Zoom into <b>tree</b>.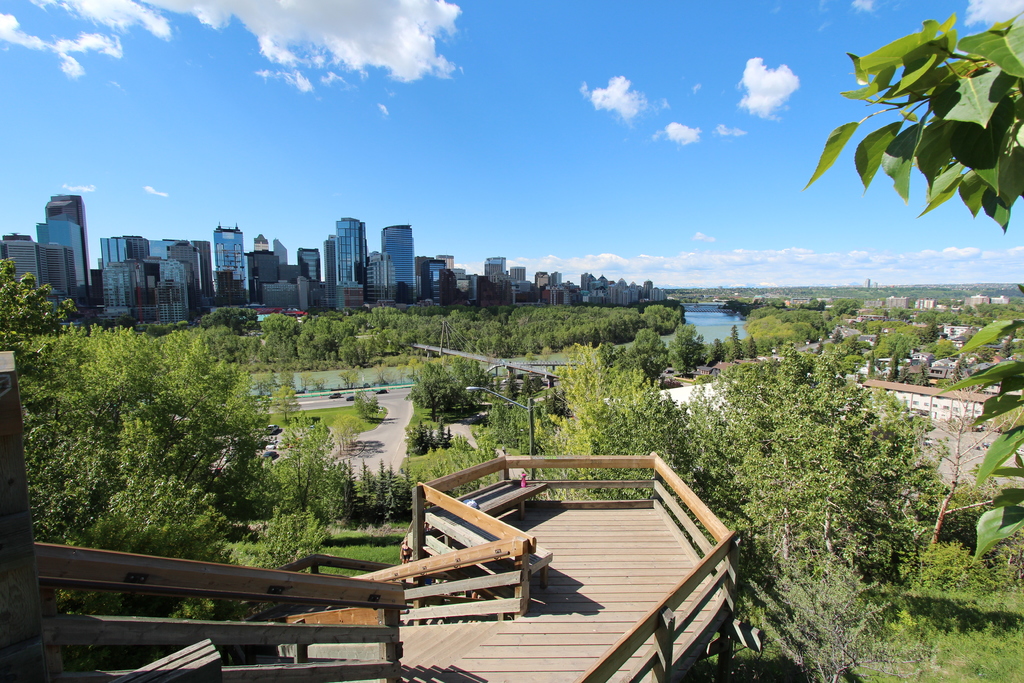
Zoom target: Rect(257, 309, 289, 337).
